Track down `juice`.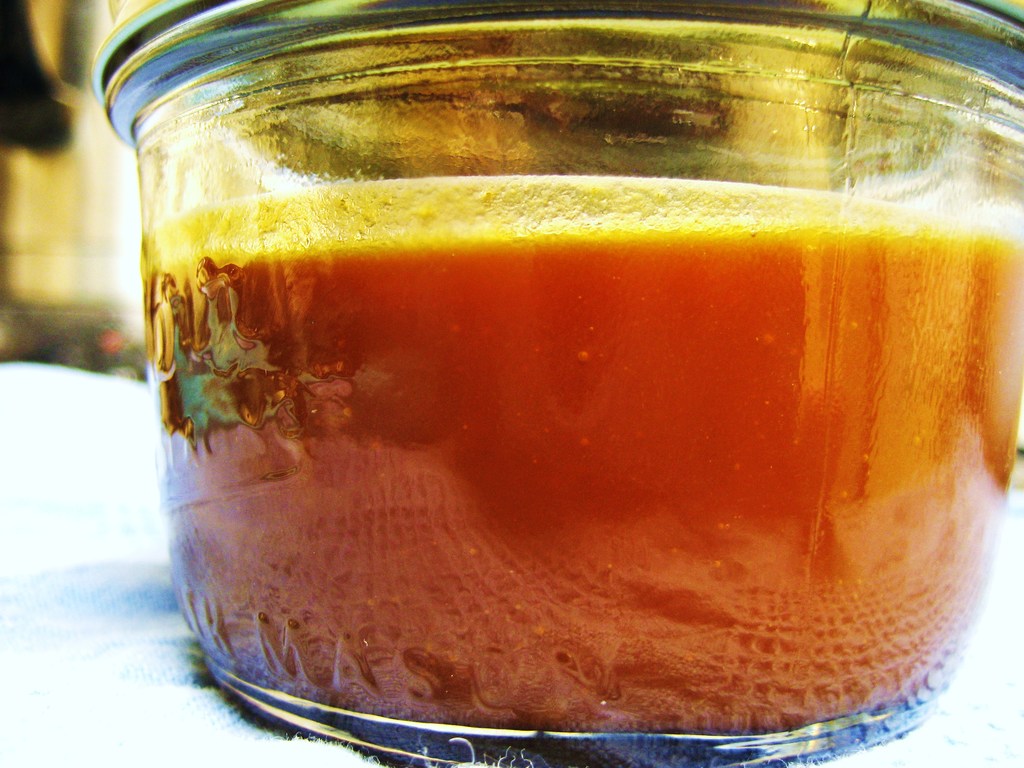
Tracked to pyautogui.locateOnScreen(138, 175, 1023, 737).
